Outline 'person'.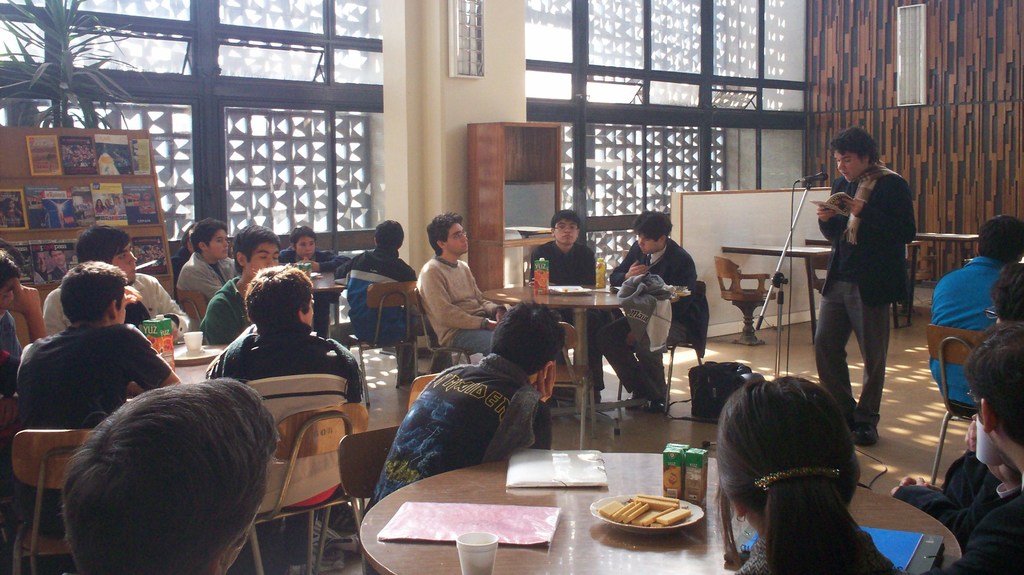
Outline: 0,245,51,574.
